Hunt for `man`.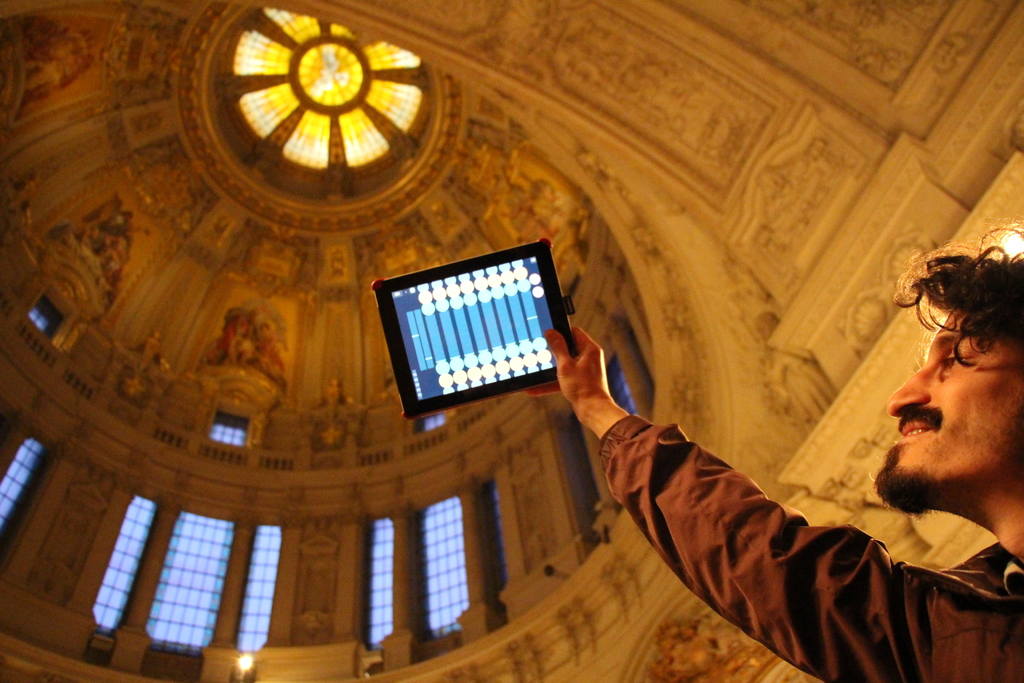
Hunted down at 524,212,1023,682.
